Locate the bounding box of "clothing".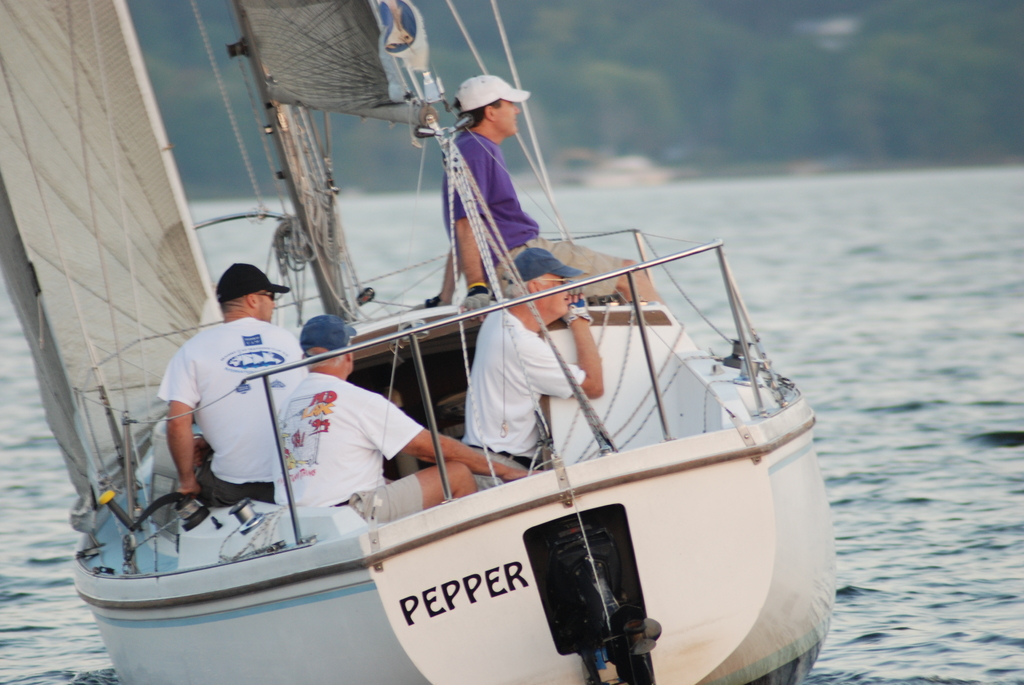
Bounding box: bbox=[438, 297, 593, 482].
